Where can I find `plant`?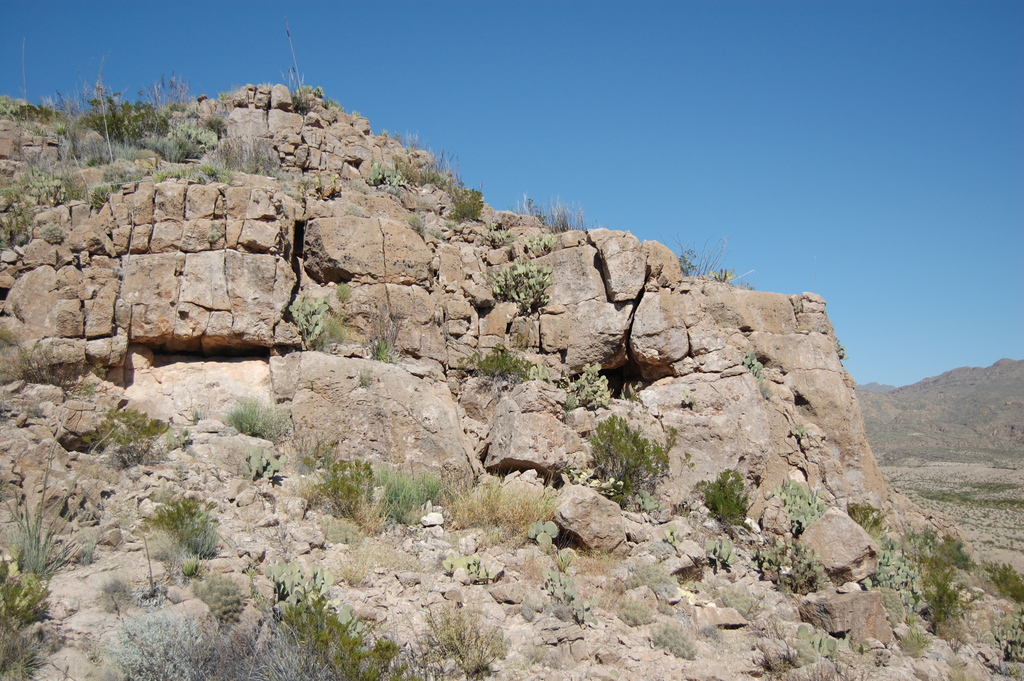
You can find it at box=[0, 575, 55, 627].
